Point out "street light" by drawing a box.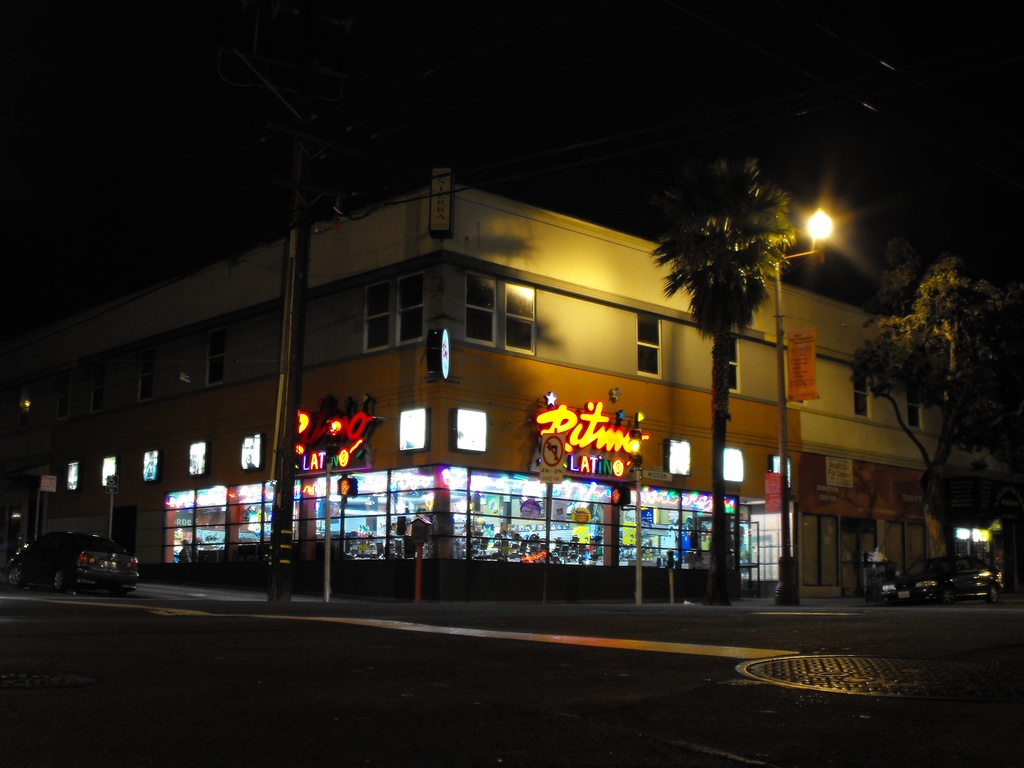
(321, 419, 342, 604).
